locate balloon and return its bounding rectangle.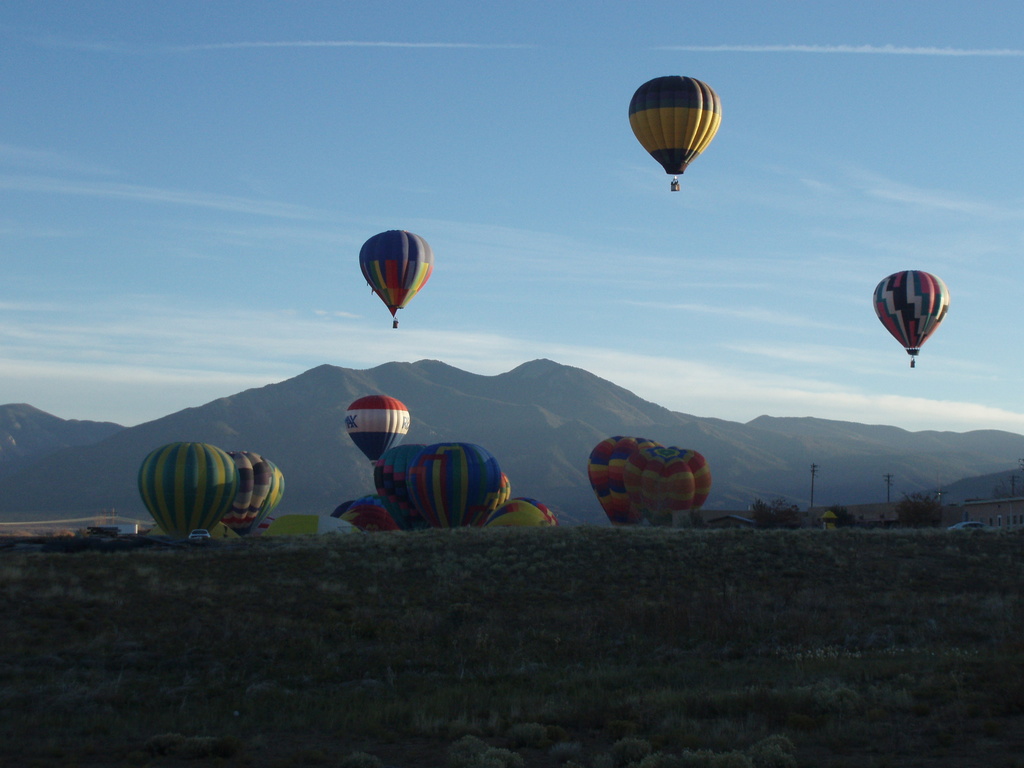
locate(626, 450, 714, 524).
